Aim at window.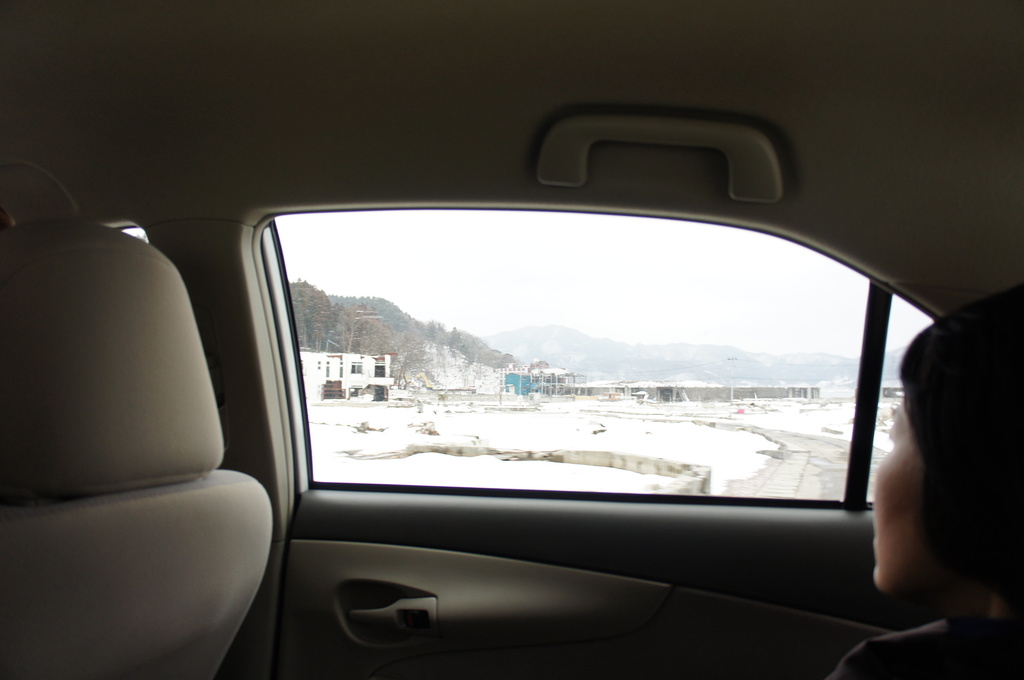
Aimed at 317,360,323,373.
